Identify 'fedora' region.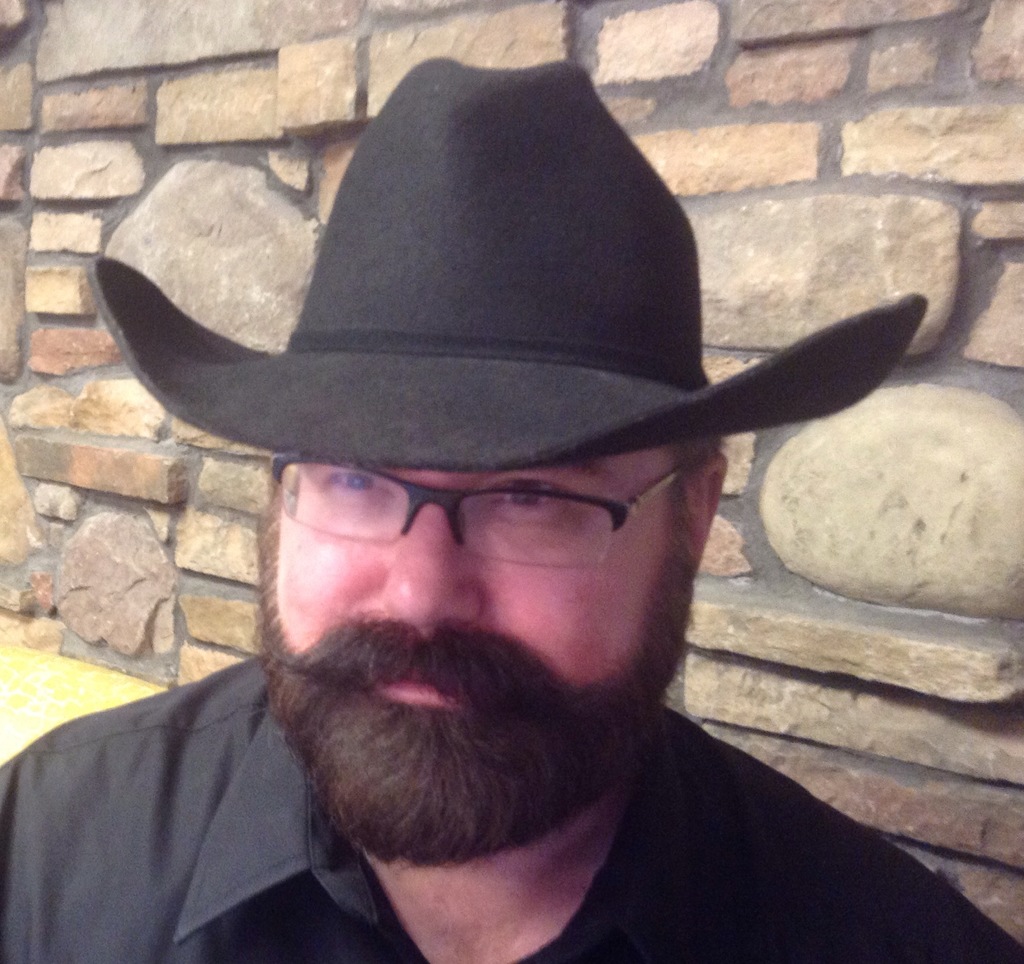
Region: 76/54/920/468.
